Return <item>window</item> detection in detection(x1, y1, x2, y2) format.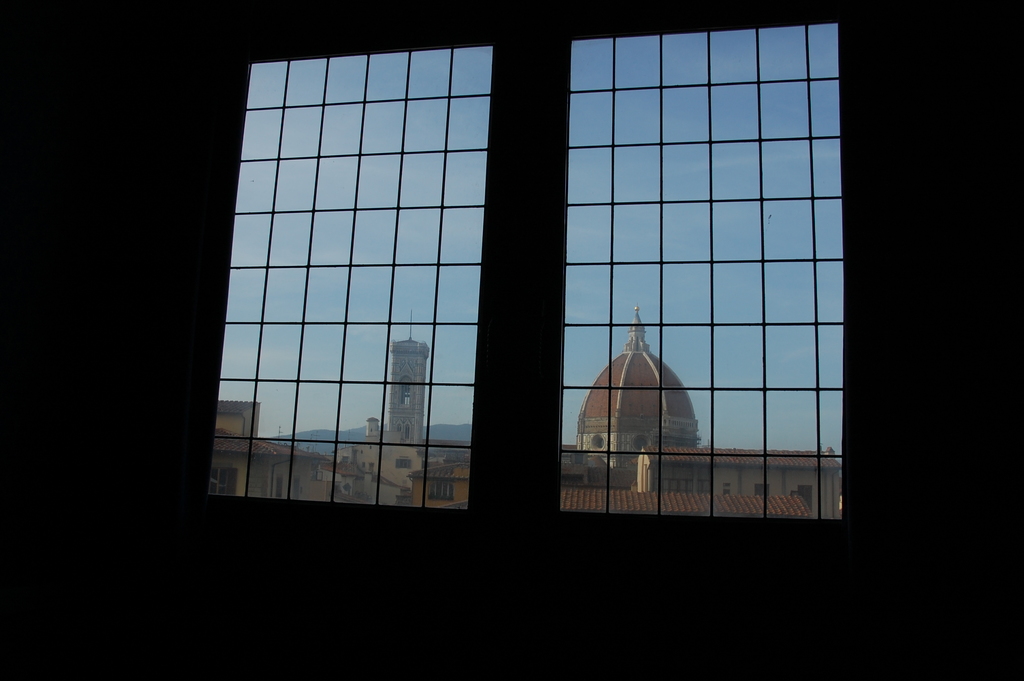
detection(142, 8, 898, 536).
